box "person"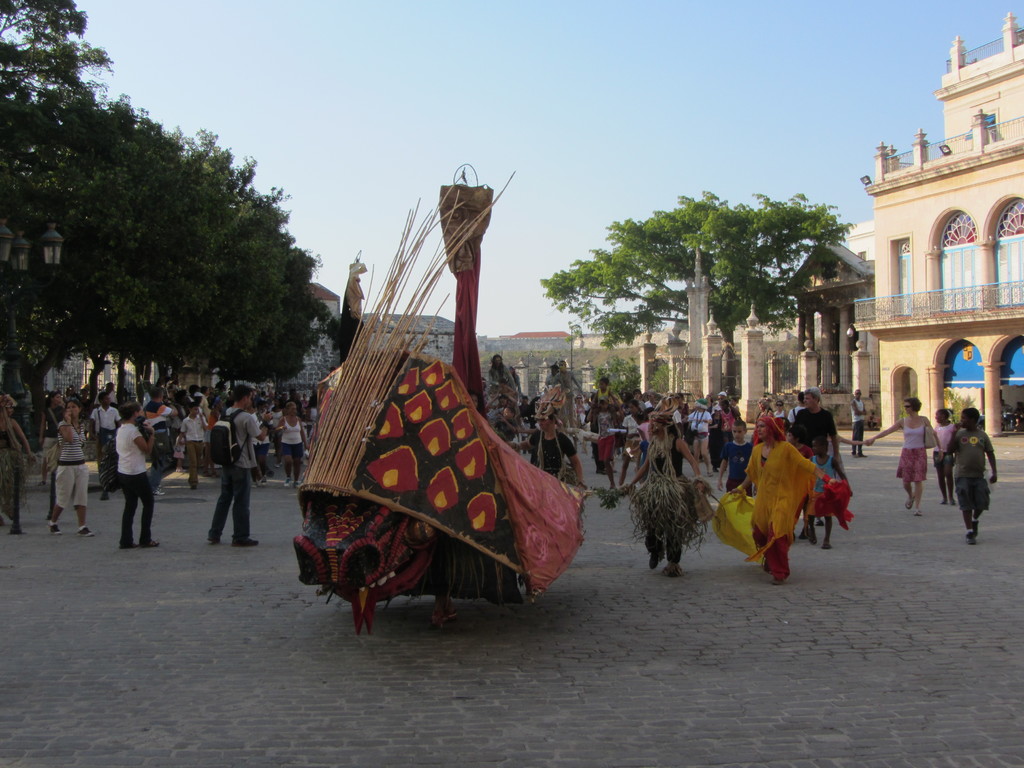
pyautogui.locateOnScreen(1014, 394, 1023, 434)
